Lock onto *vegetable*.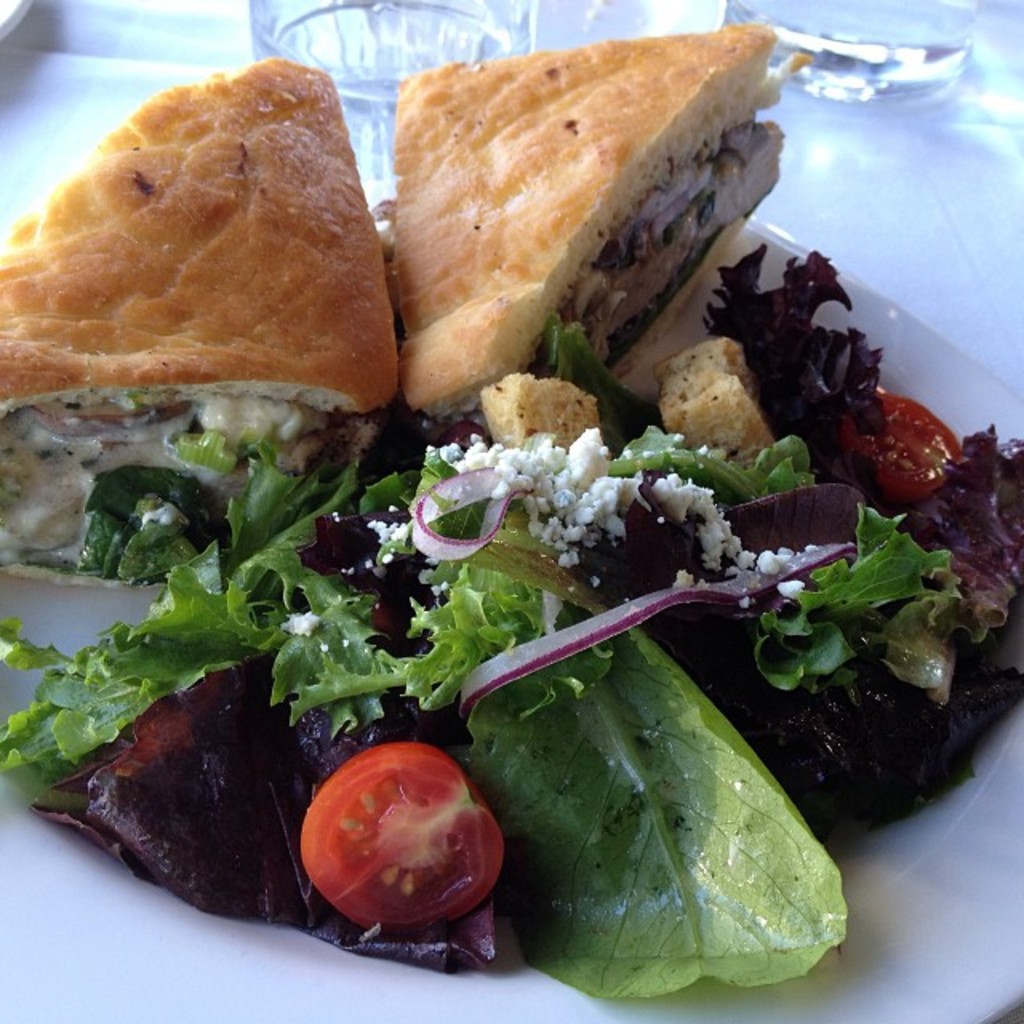
Locked: box(438, 565, 898, 992).
